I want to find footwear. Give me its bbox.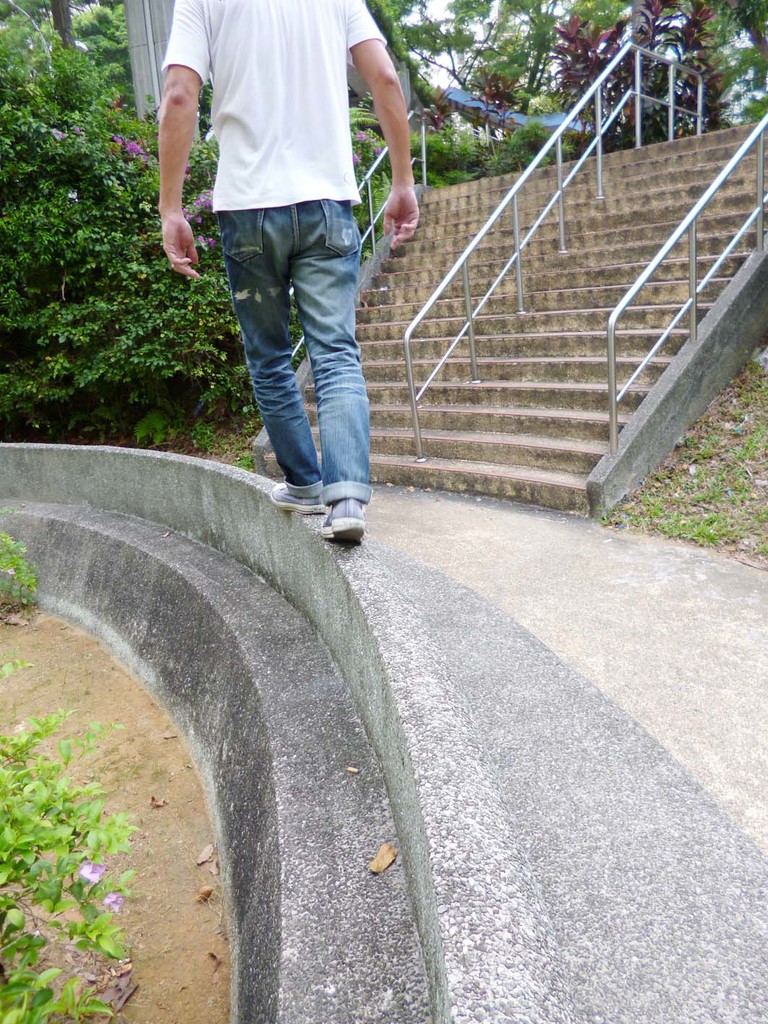
BBox(323, 491, 371, 543).
